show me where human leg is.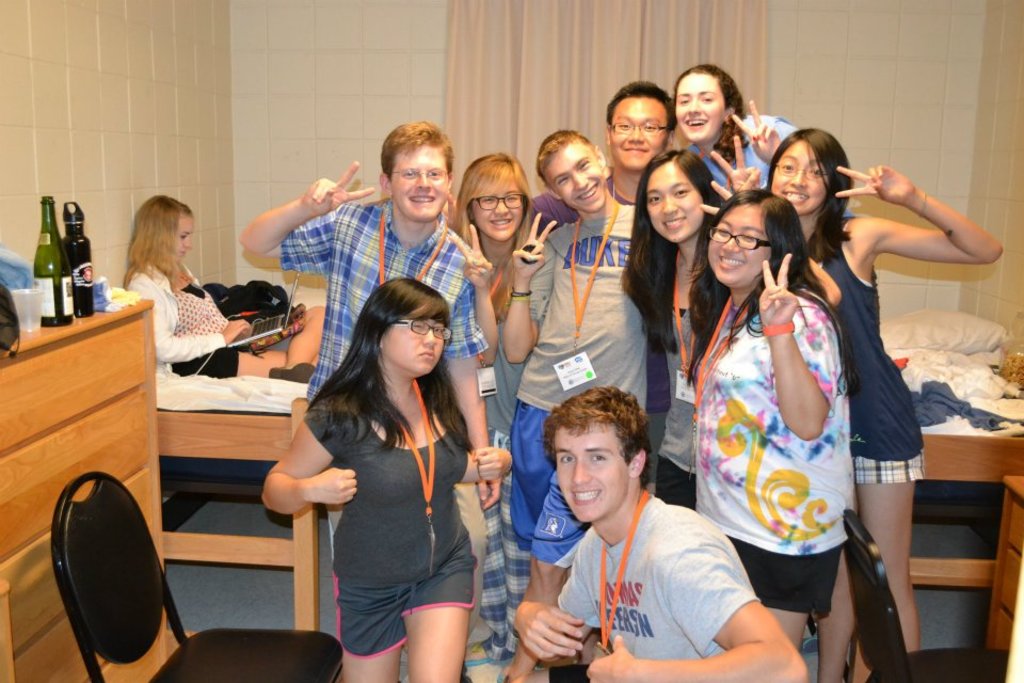
human leg is at left=814, top=468, right=860, bottom=680.
